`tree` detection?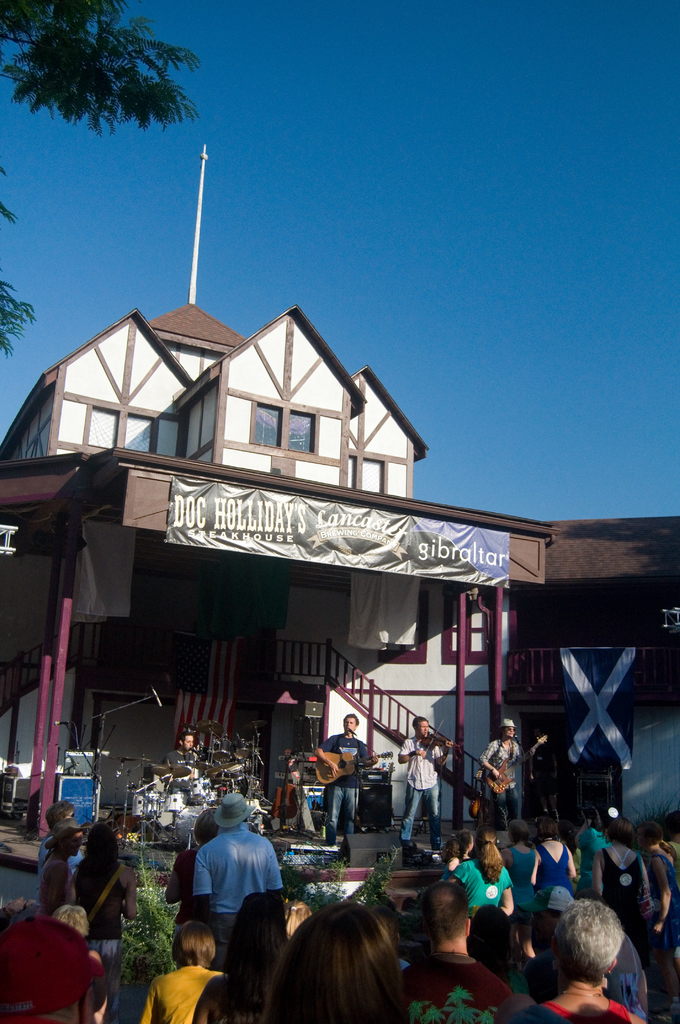
detection(20, 1, 209, 321)
